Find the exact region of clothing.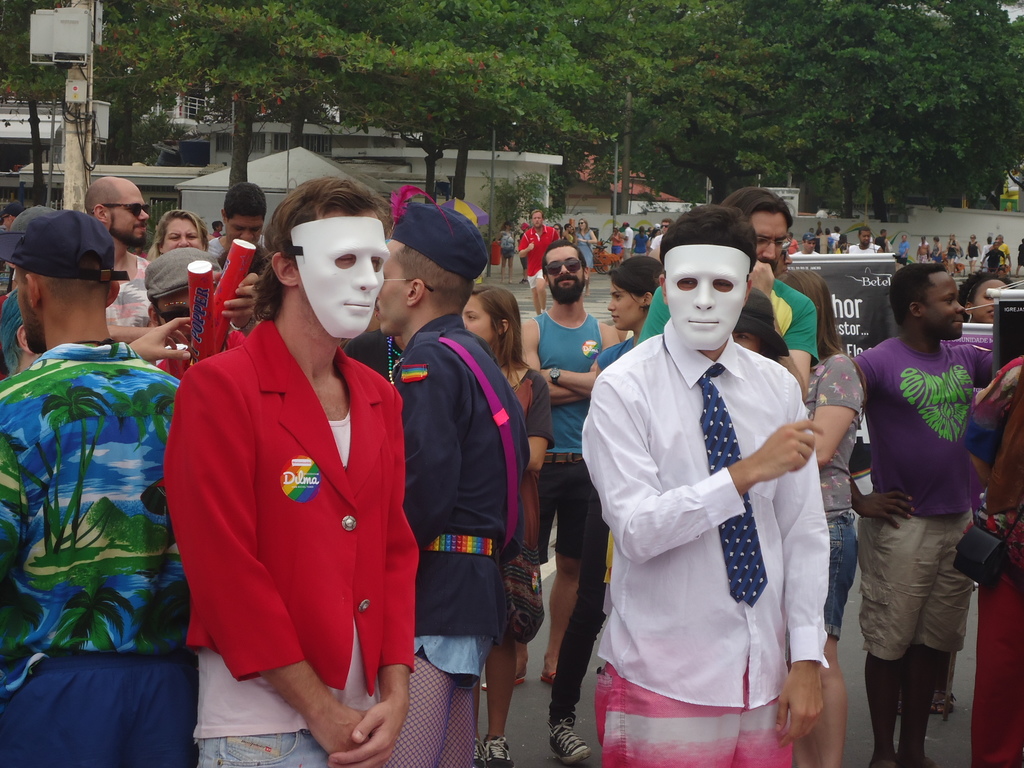
Exact region: {"left": 576, "top": 226, "right": 592, "bottom": 273}.
